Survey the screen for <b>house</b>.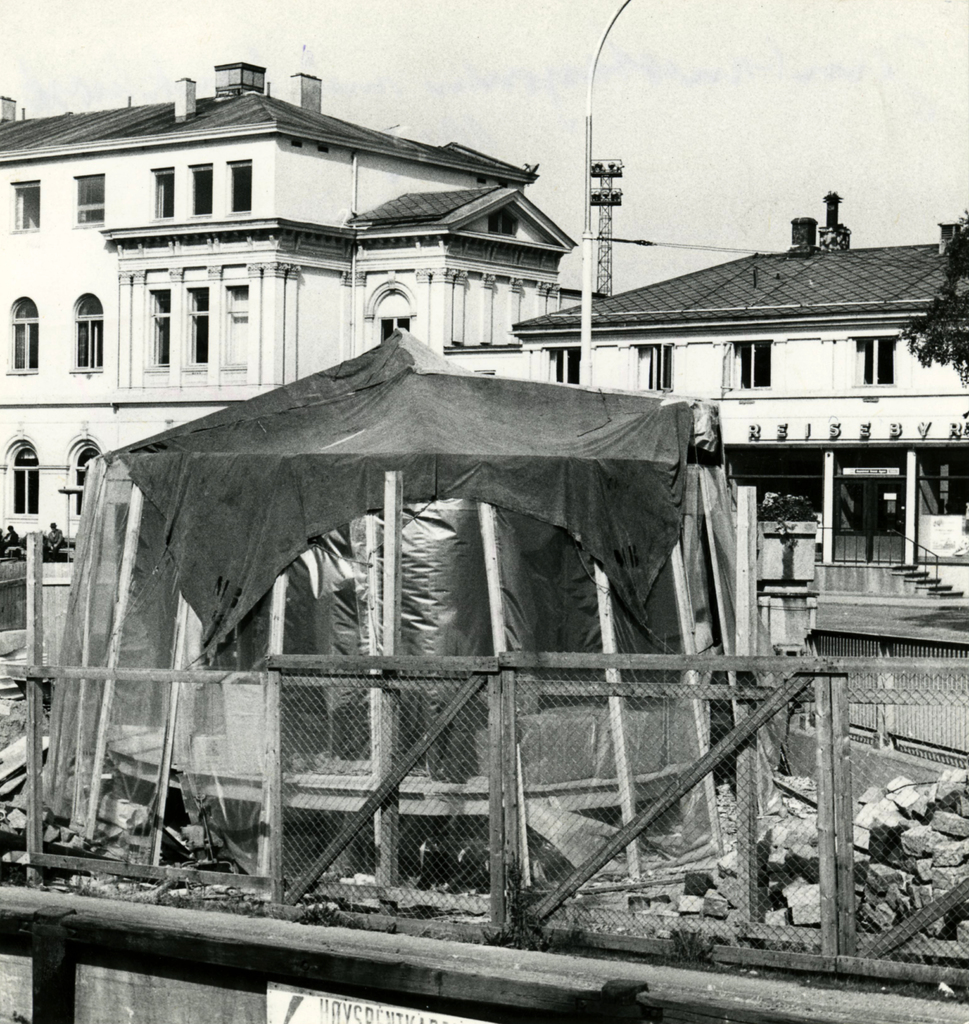
Survey found: 521:188:968:596.
